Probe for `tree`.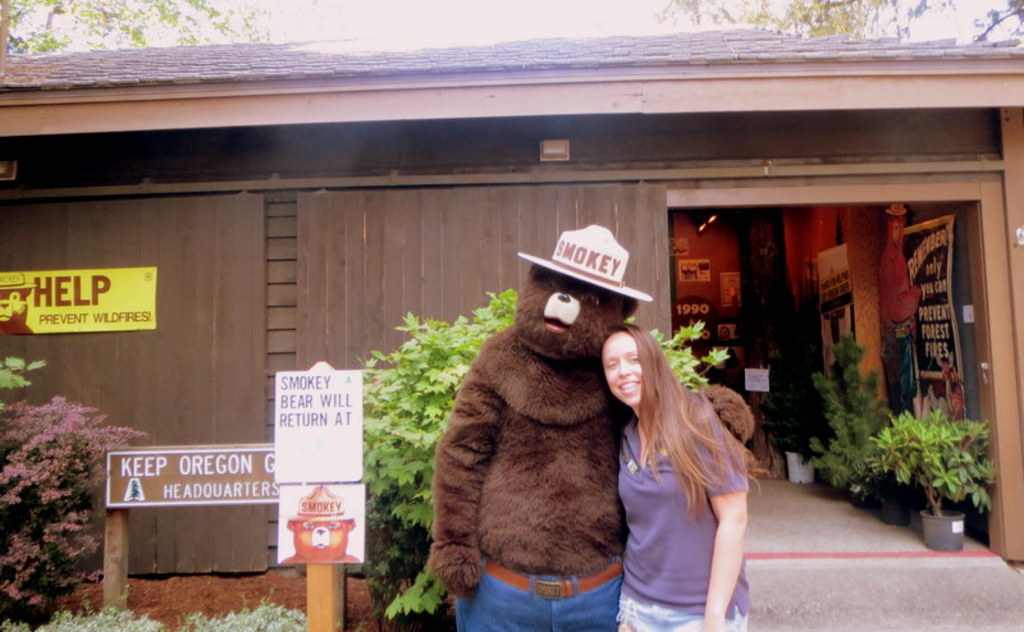
Probe result: pyautogui.locateOnScreen(657, 0, 947, 40).
